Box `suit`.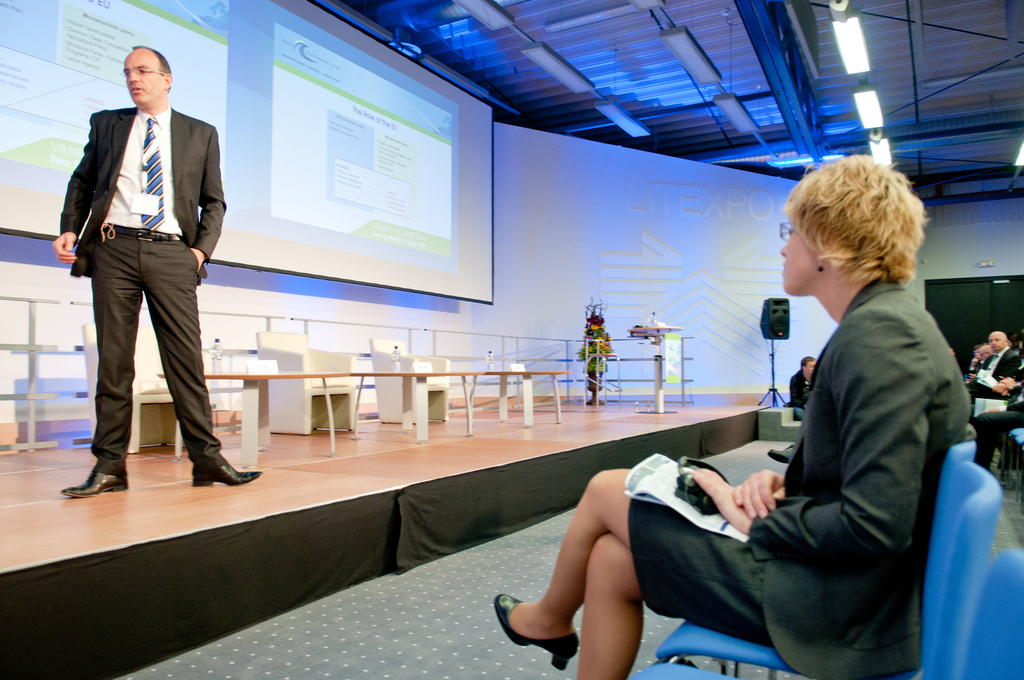
select_region(789, 371, 812, 421).
